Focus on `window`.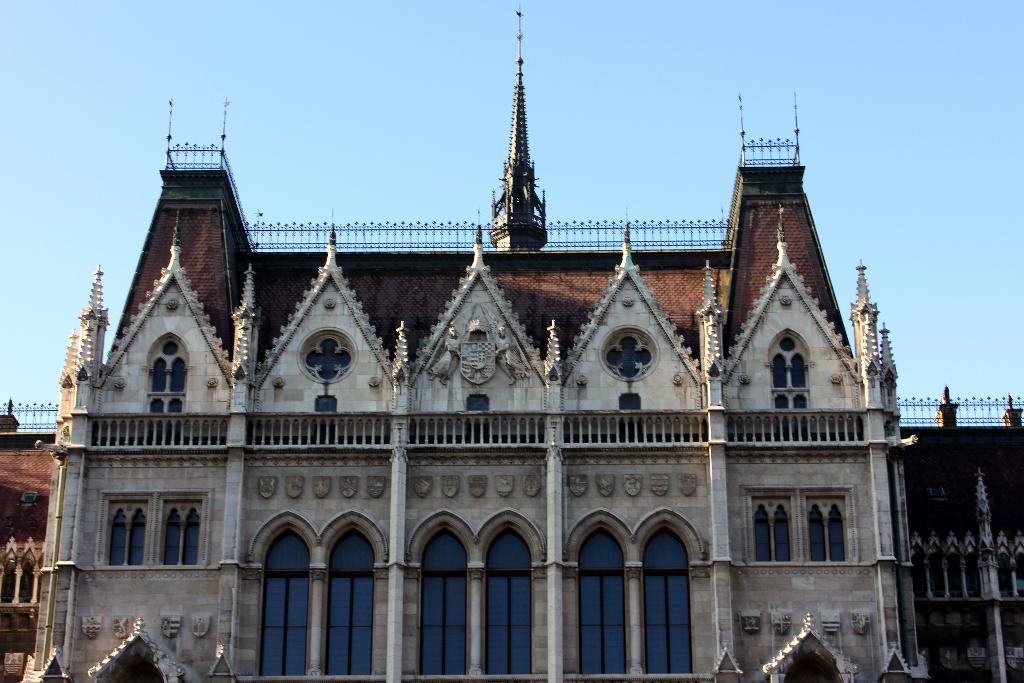
Focused at bbox(170, 355, 188, 398).
